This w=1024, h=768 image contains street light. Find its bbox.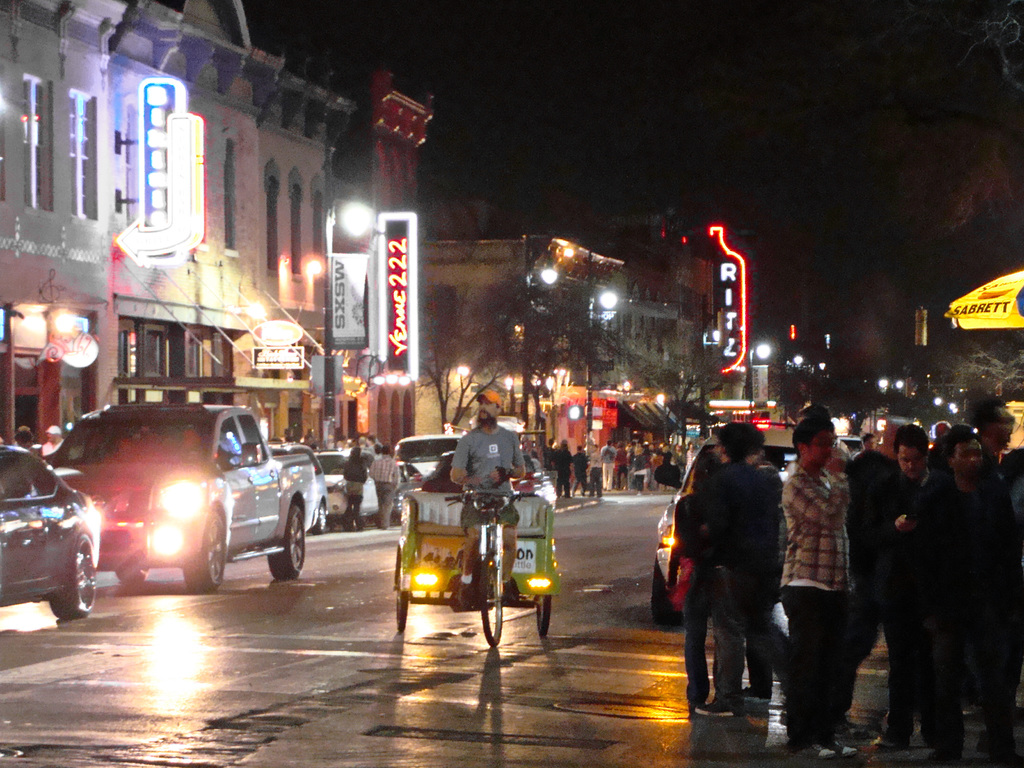
779/348/808/415.
